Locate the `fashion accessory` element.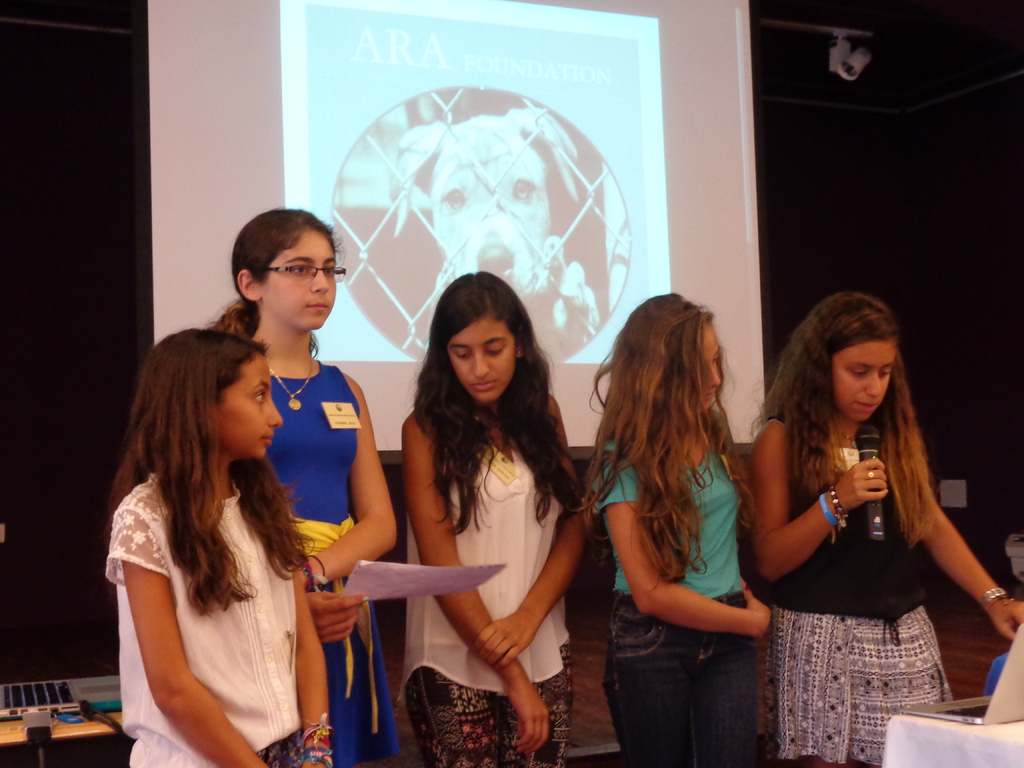
Element bbox: bbox=(364, 596, 370, 603).
